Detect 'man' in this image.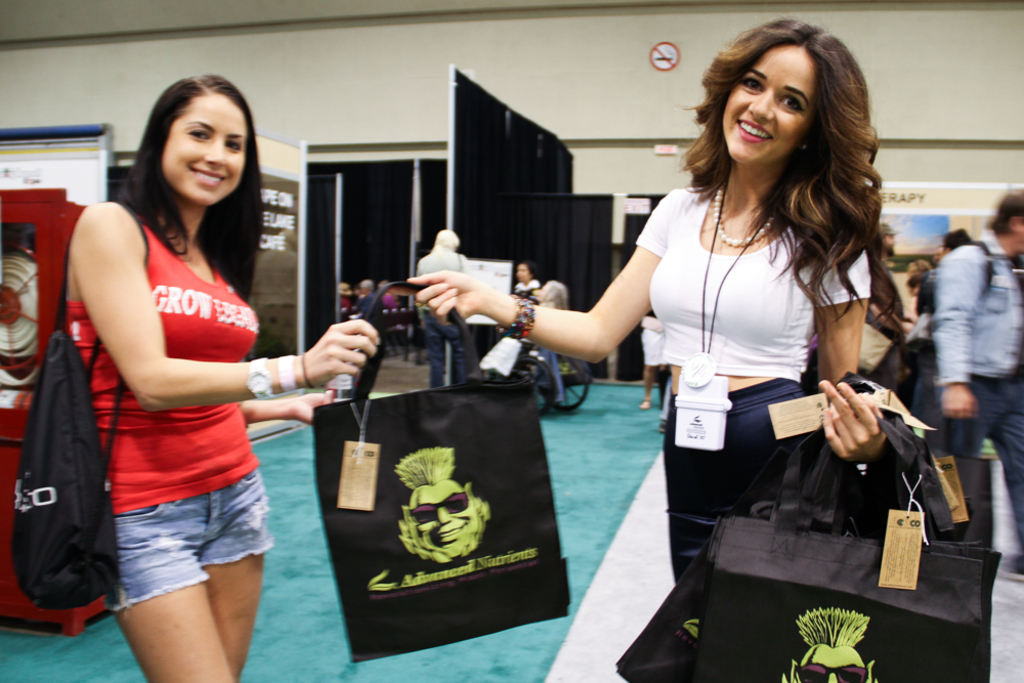
Detection: [left=911, top=196, right=1018, bottom=480].
